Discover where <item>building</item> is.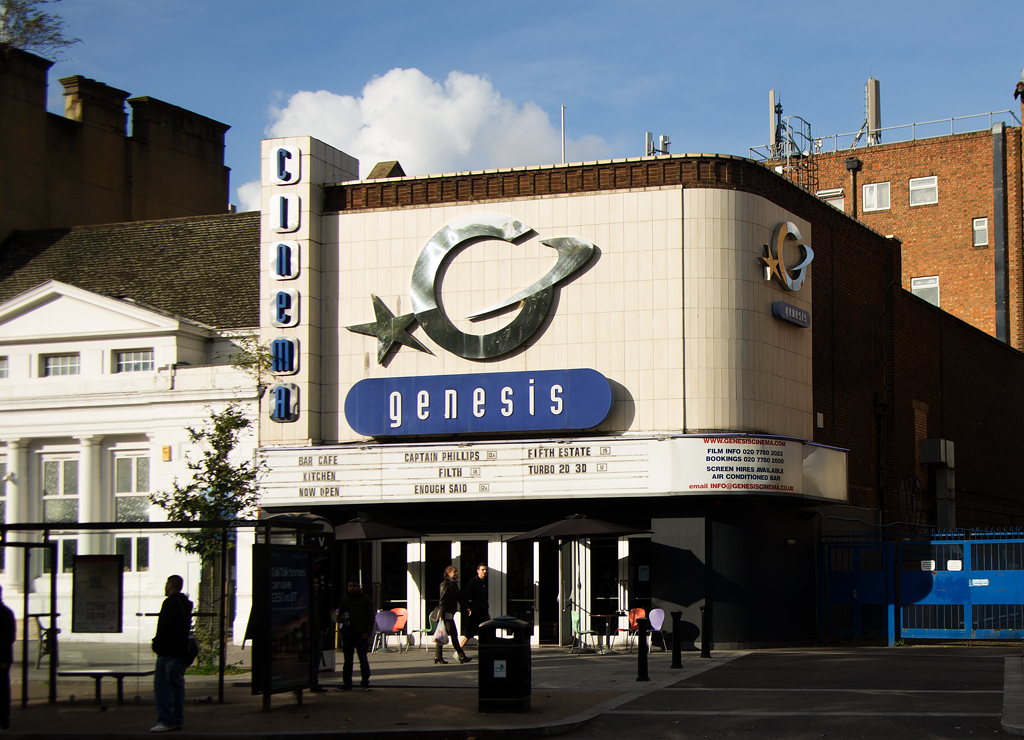
Discovered at BBox(0, 49, 1023, 655).
